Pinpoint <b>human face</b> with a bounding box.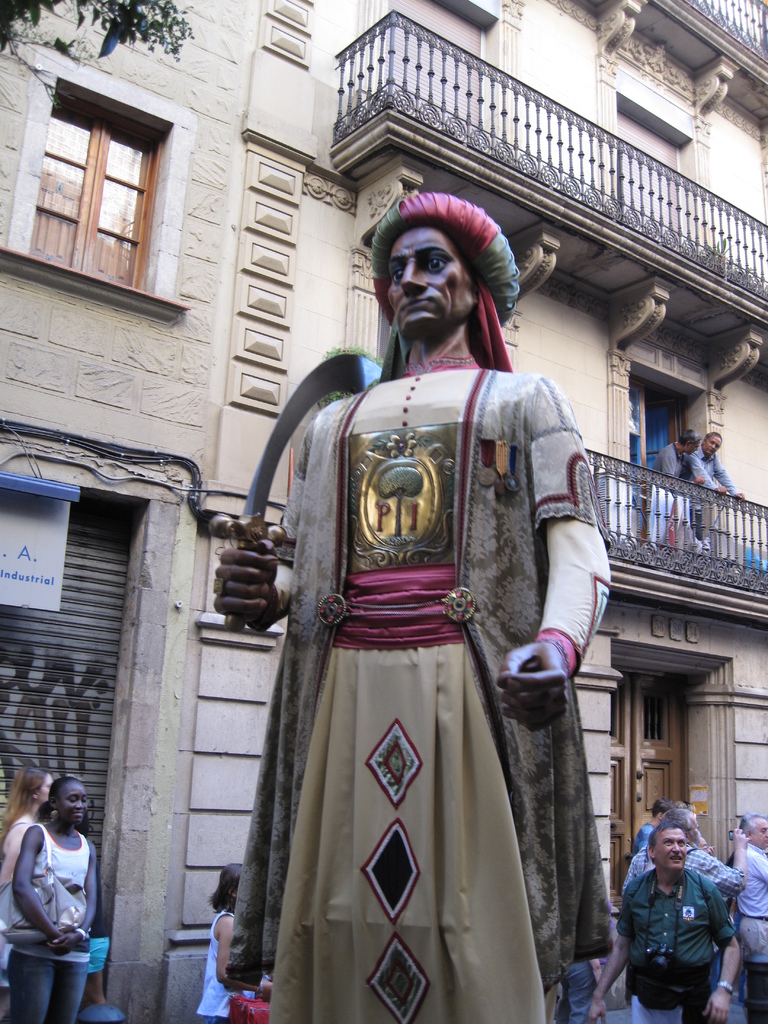
<box>56,784,86,826</box>.
